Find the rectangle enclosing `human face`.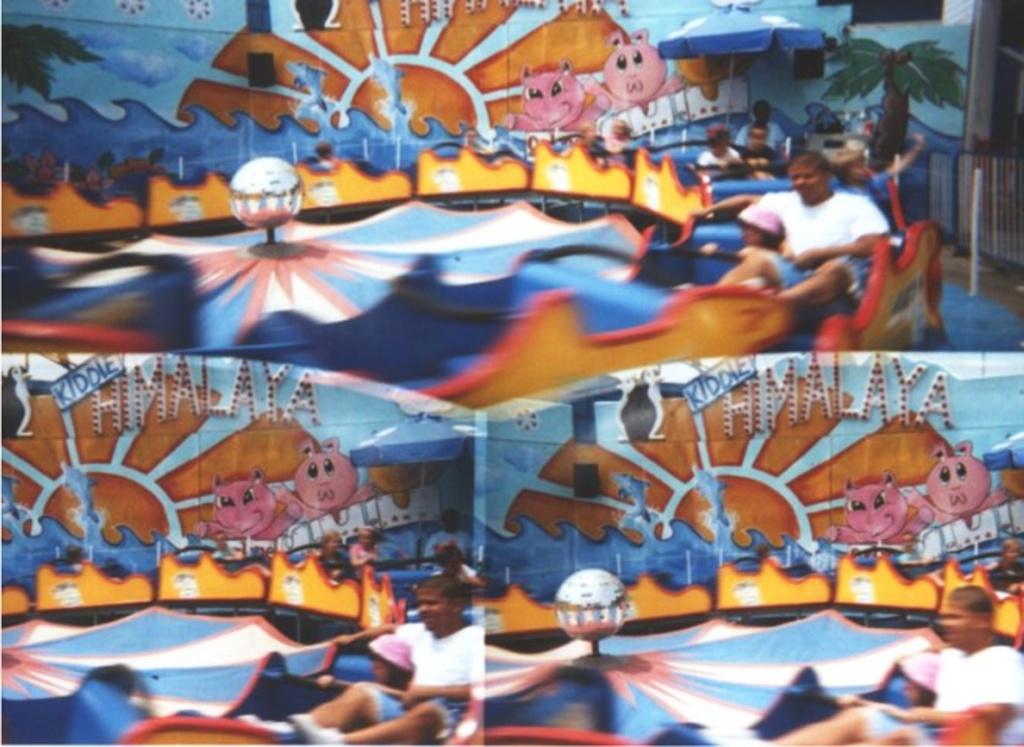
[x1=747, y1=128, x2=766, y2=148].
